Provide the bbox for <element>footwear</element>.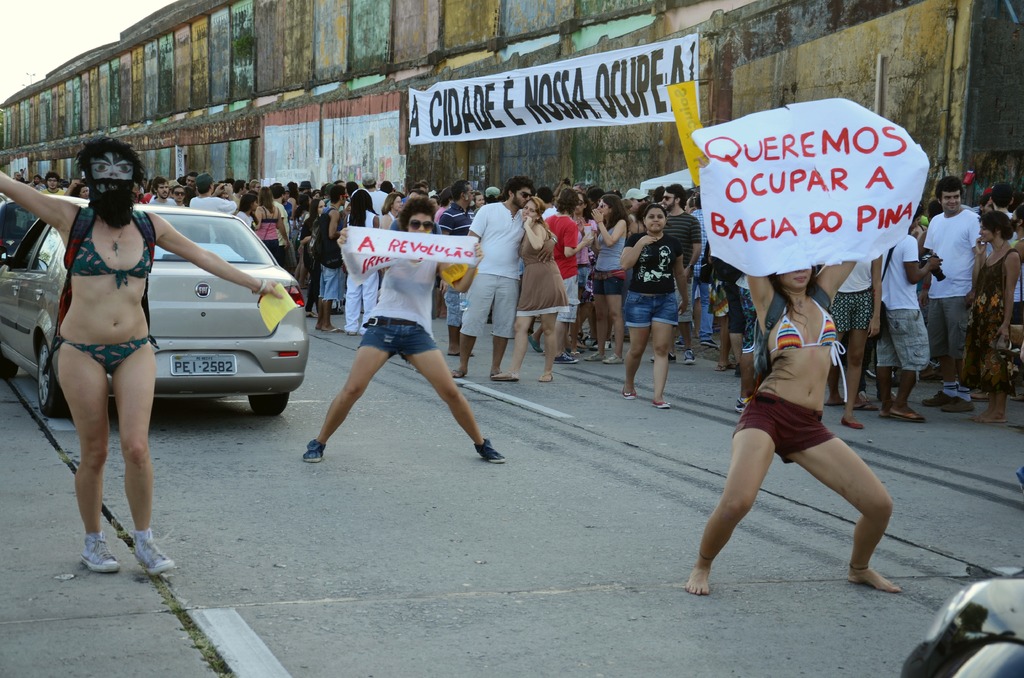
<box>735,396,750,416</box>.
